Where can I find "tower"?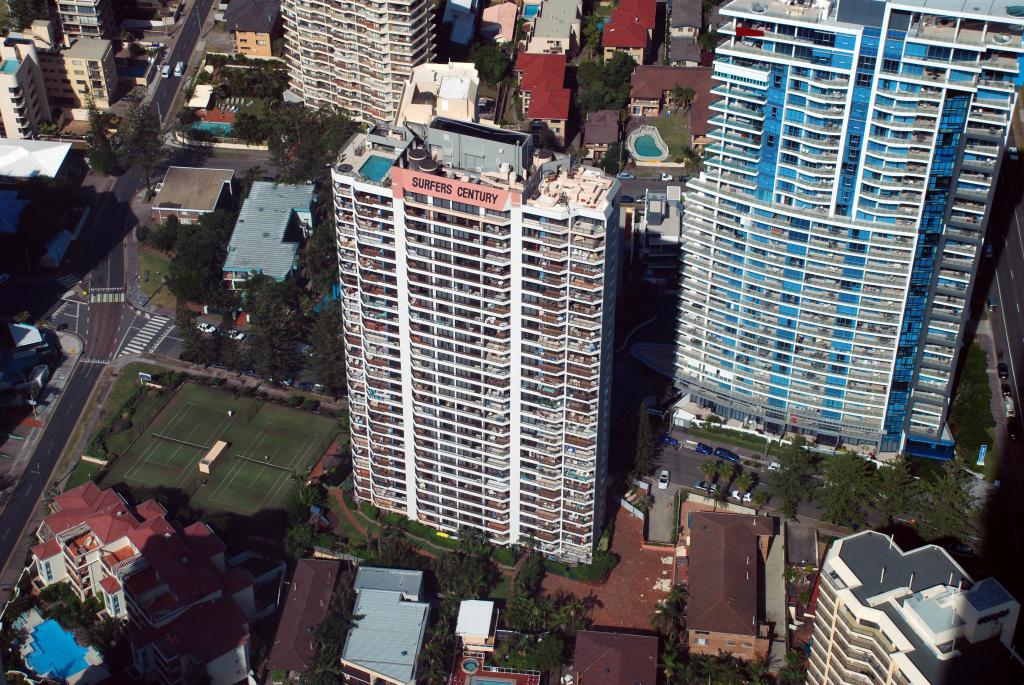
You can find it at select_region(339, 140, 640, 588).
